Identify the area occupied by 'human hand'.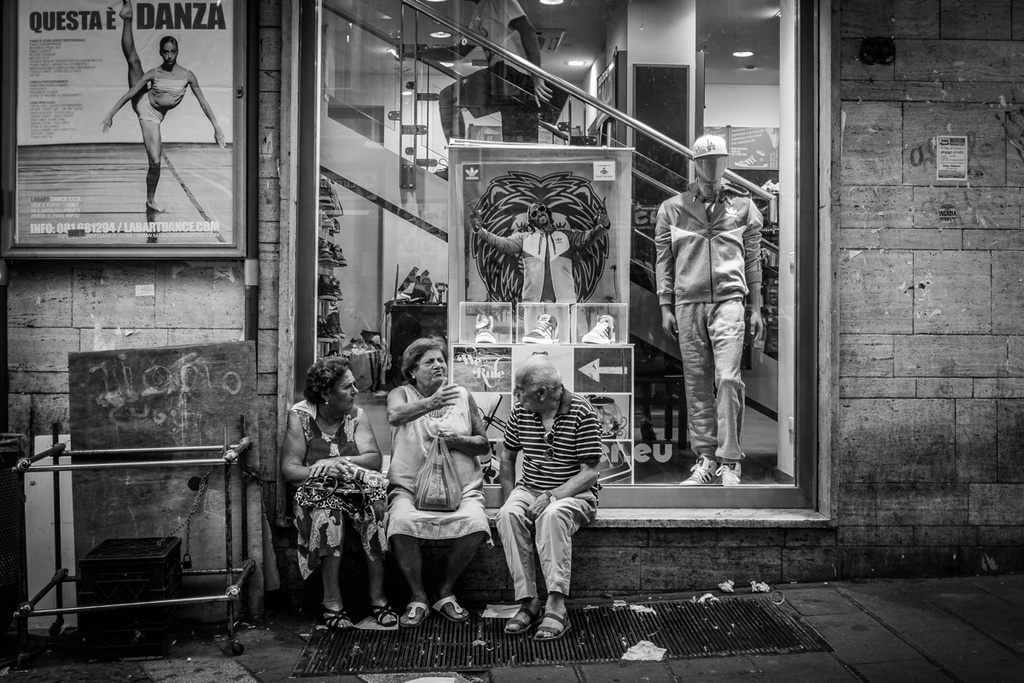
Area: left=661, top=311, right=679, bottom=344.
